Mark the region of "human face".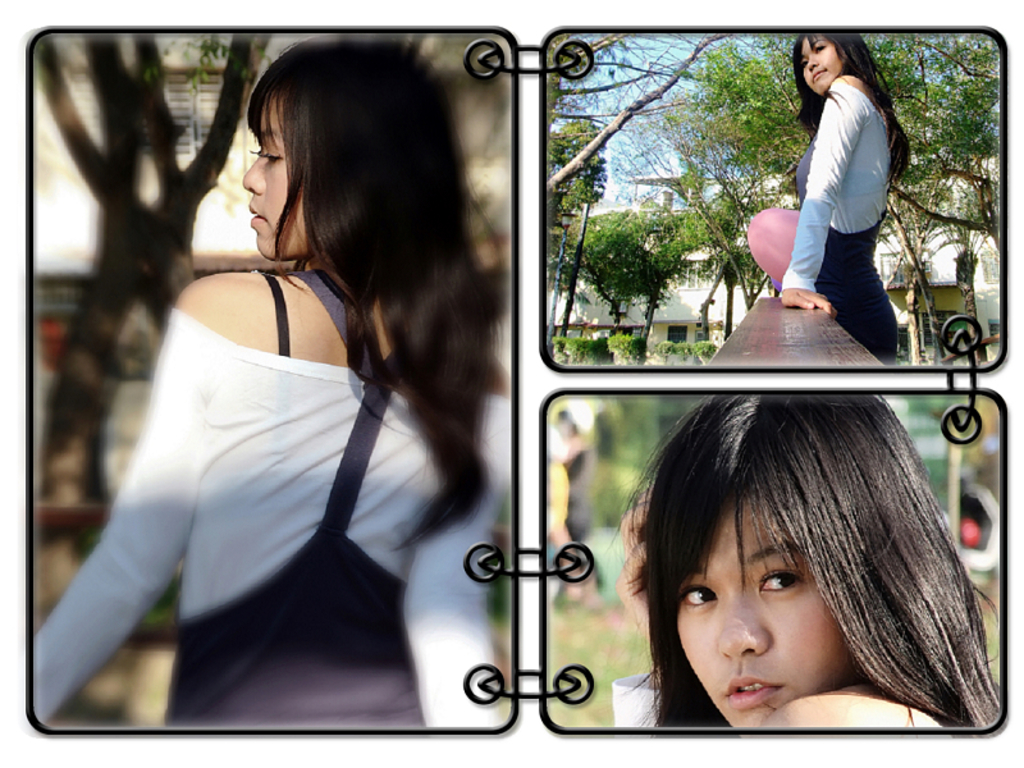
Region: [x1=676, y1=499, x2=855, y2=726].
